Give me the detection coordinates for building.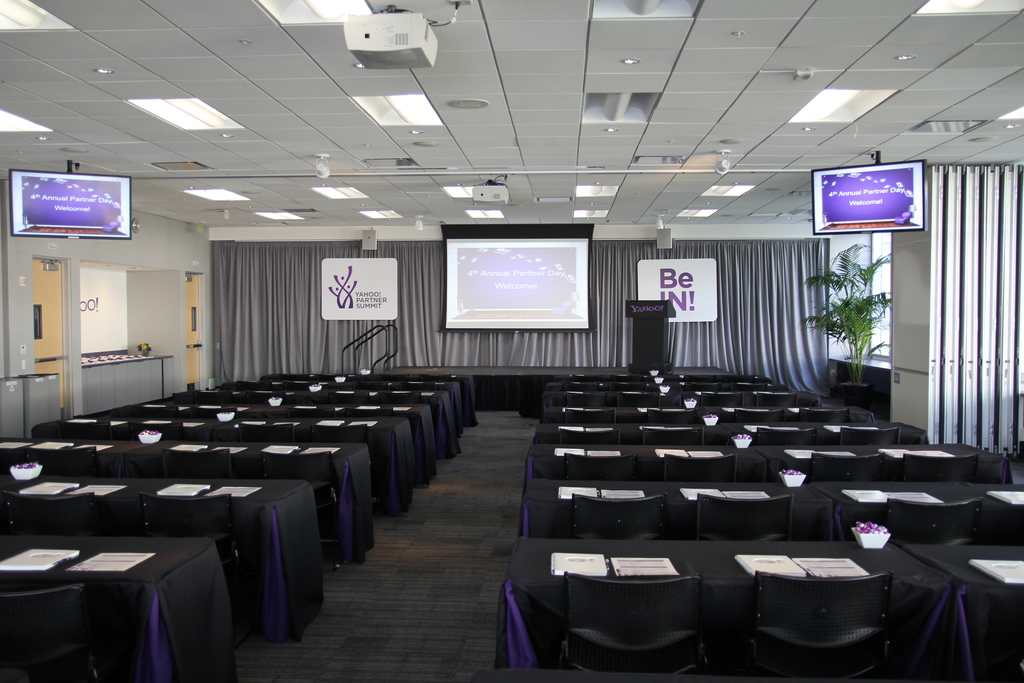
rect(0, 0, 1021, 680).
